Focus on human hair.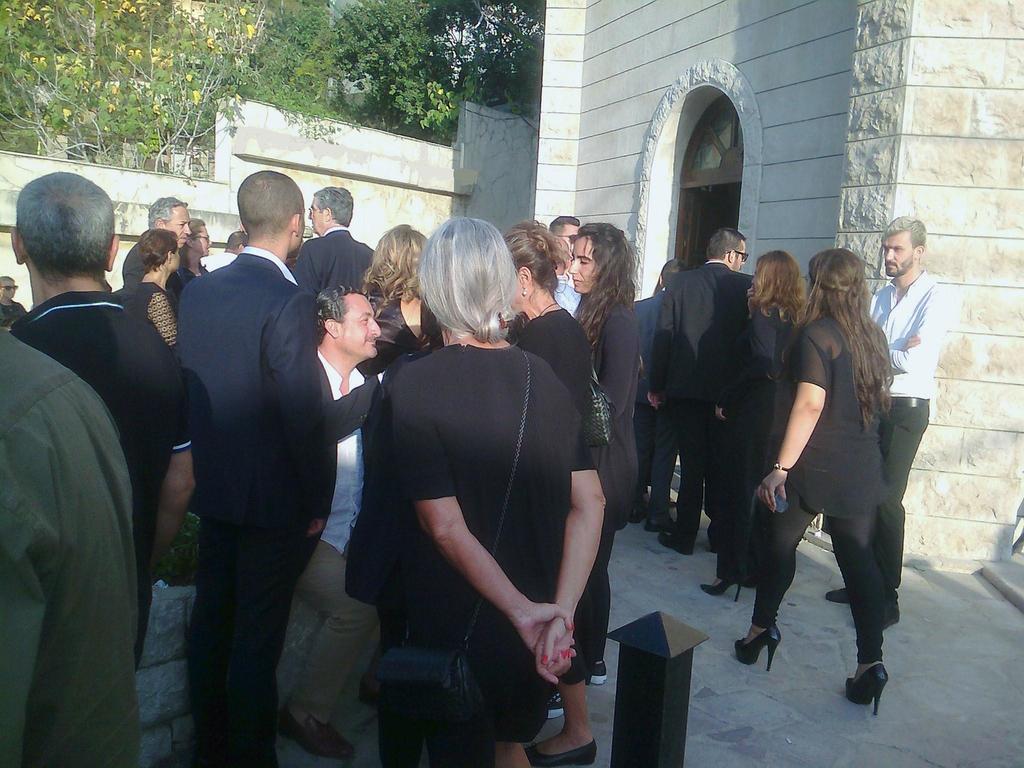
Focused at select_region(138, 227, 180, 266).
